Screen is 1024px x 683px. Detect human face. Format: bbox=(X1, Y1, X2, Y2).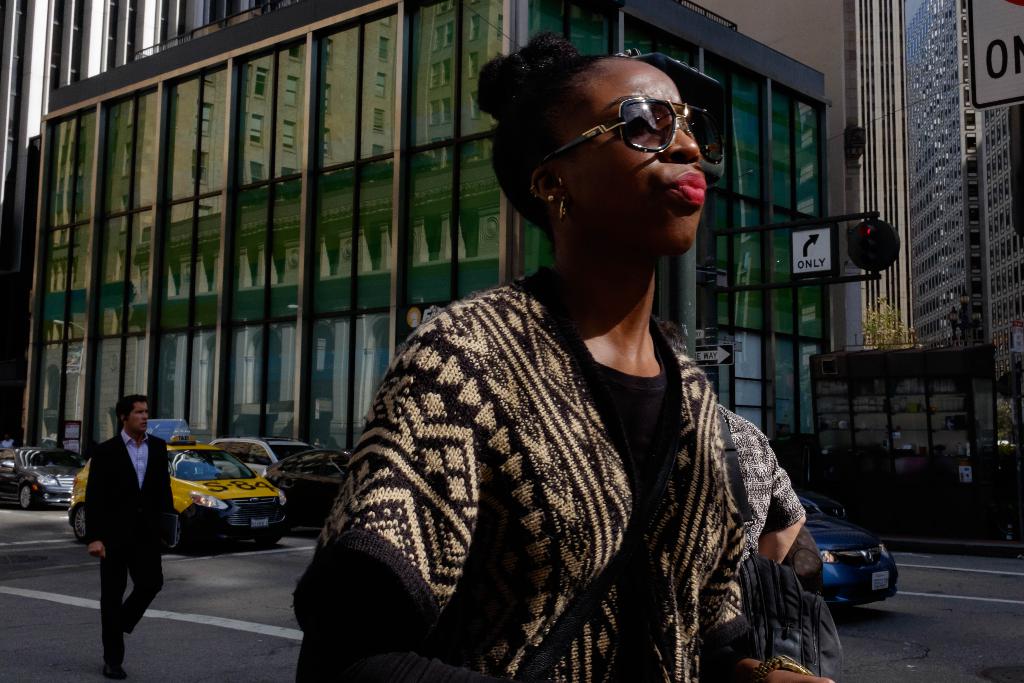
bbox=(550, 53, 706, 259).
